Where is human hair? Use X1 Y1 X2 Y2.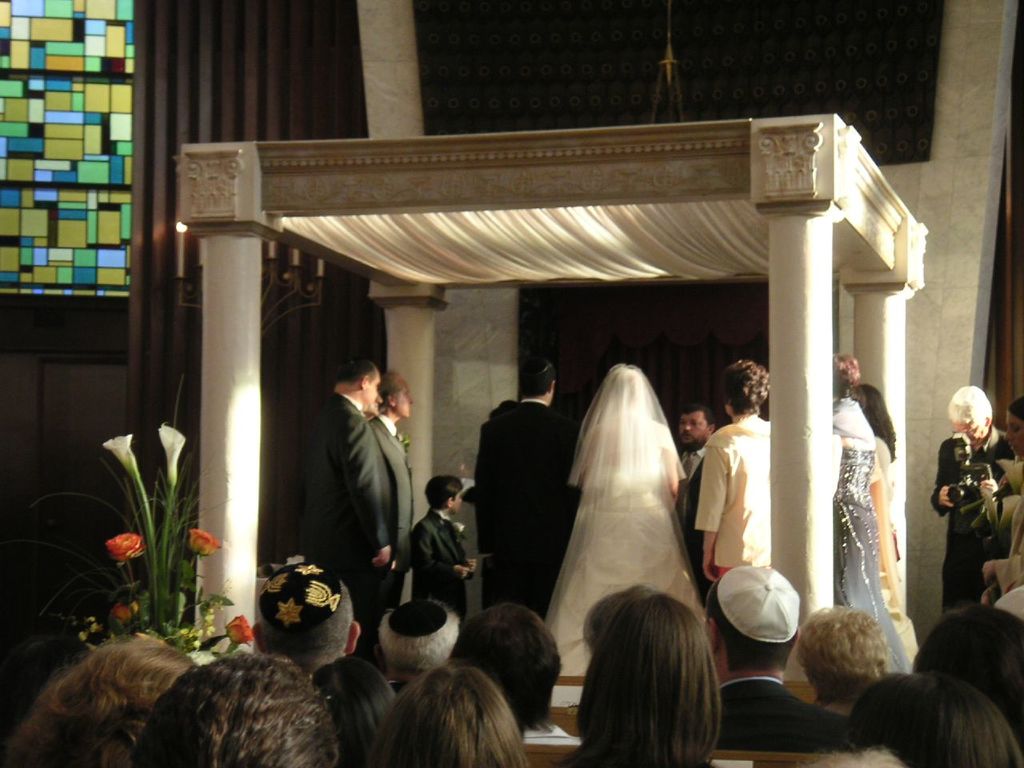
862 384 895 462.
